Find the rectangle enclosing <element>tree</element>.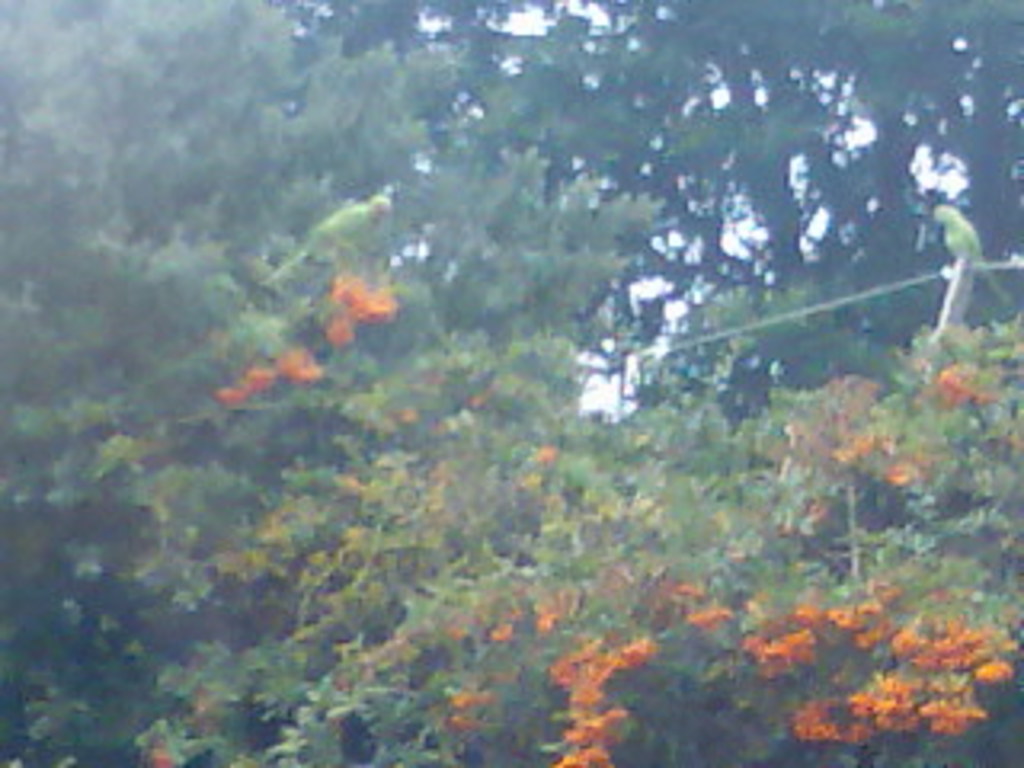
[253, 0, 1021, 435].
